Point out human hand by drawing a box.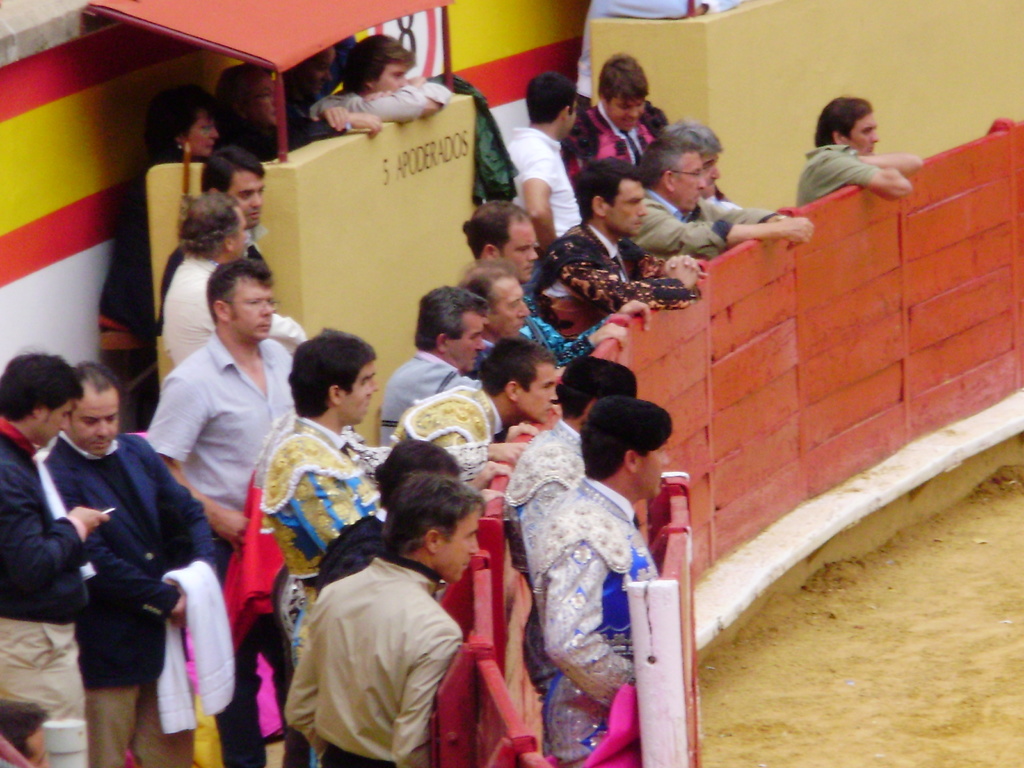
bbox(408, 73, 427, 89).
